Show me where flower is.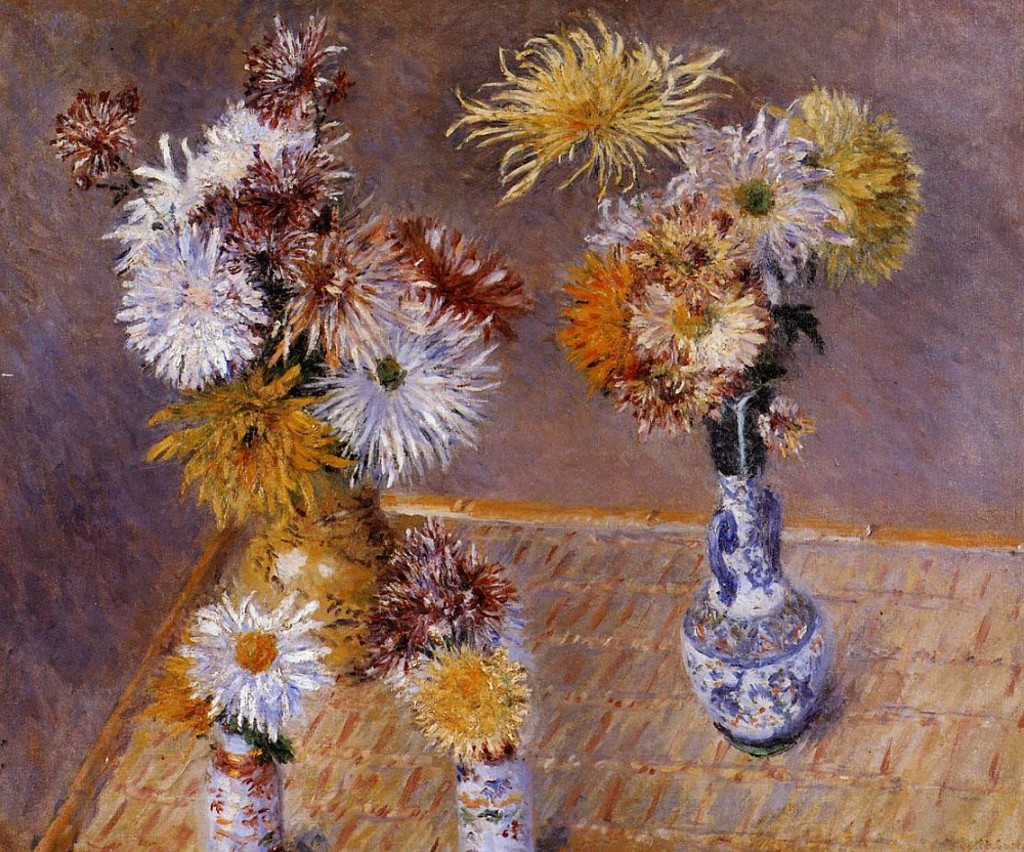
flower is at [left=621, top=282, right=764, bottom=371].
